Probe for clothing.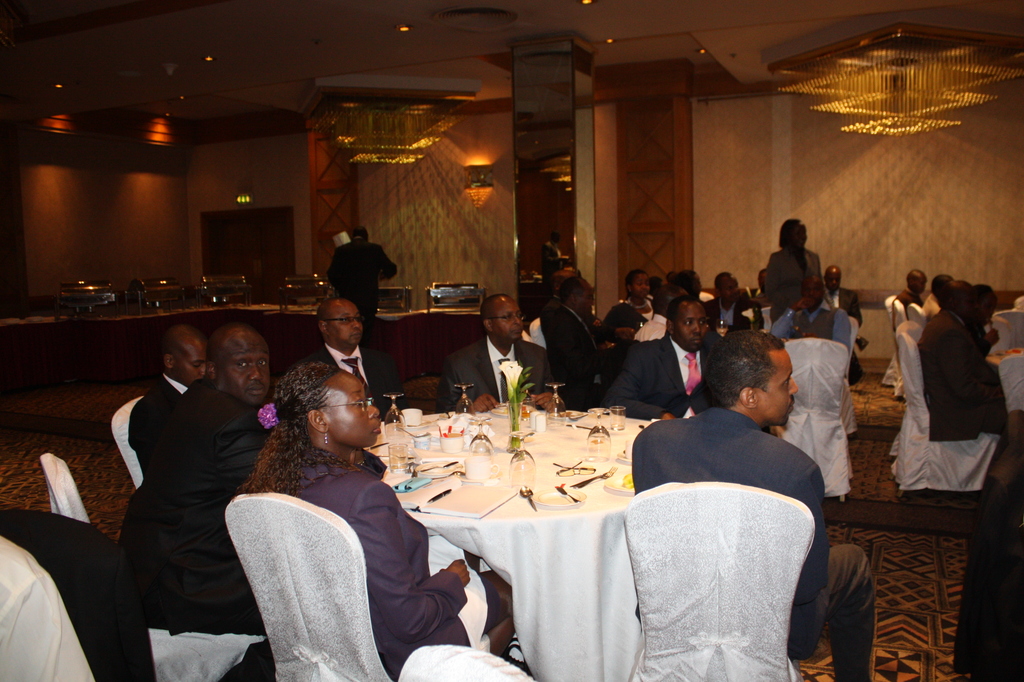
Probe result: l=294, t=339, r=406, b=423.
